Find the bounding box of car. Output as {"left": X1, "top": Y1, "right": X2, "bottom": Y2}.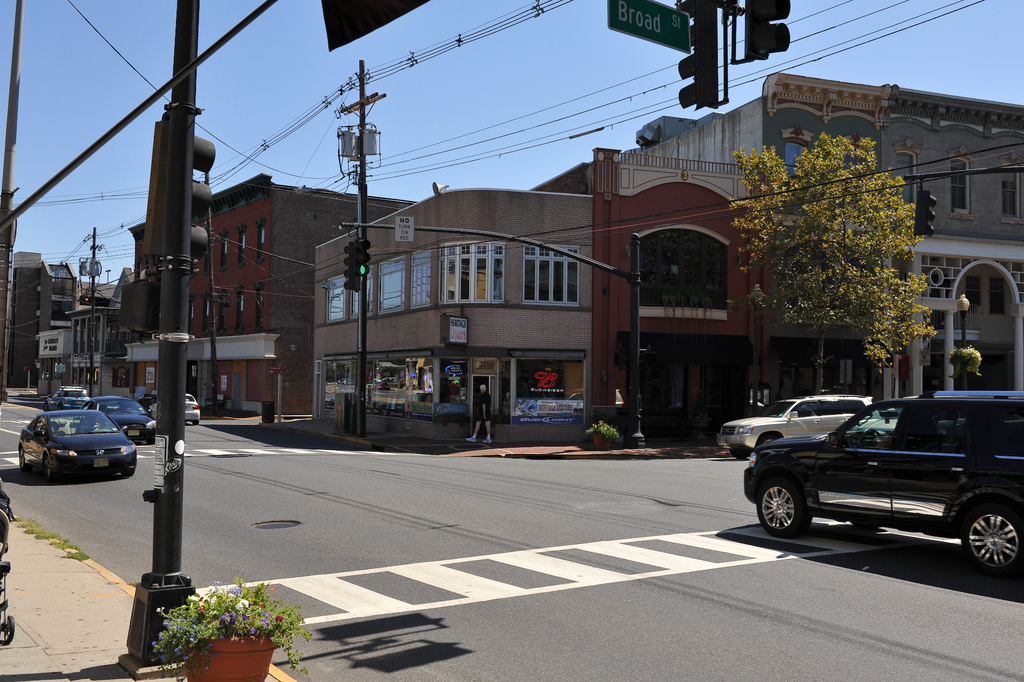
{"left": 51, "top": 385, "right": 89, "bottom": 407}.
